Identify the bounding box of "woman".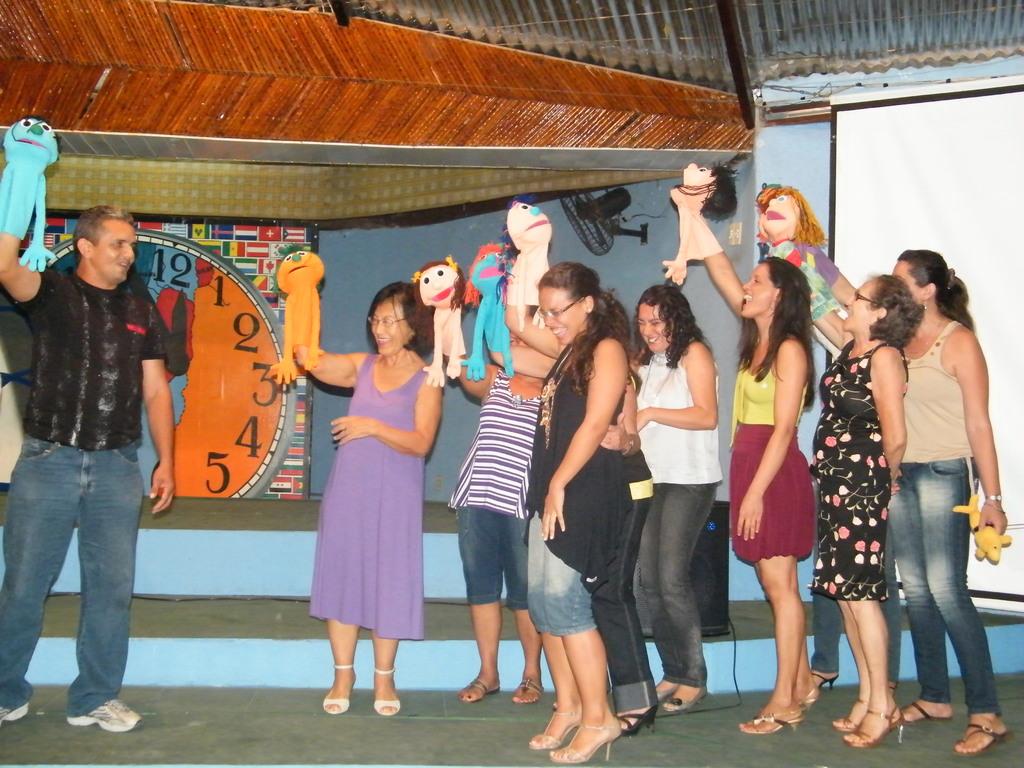
(x1=498, y1=199, x2=636, y2=767).
